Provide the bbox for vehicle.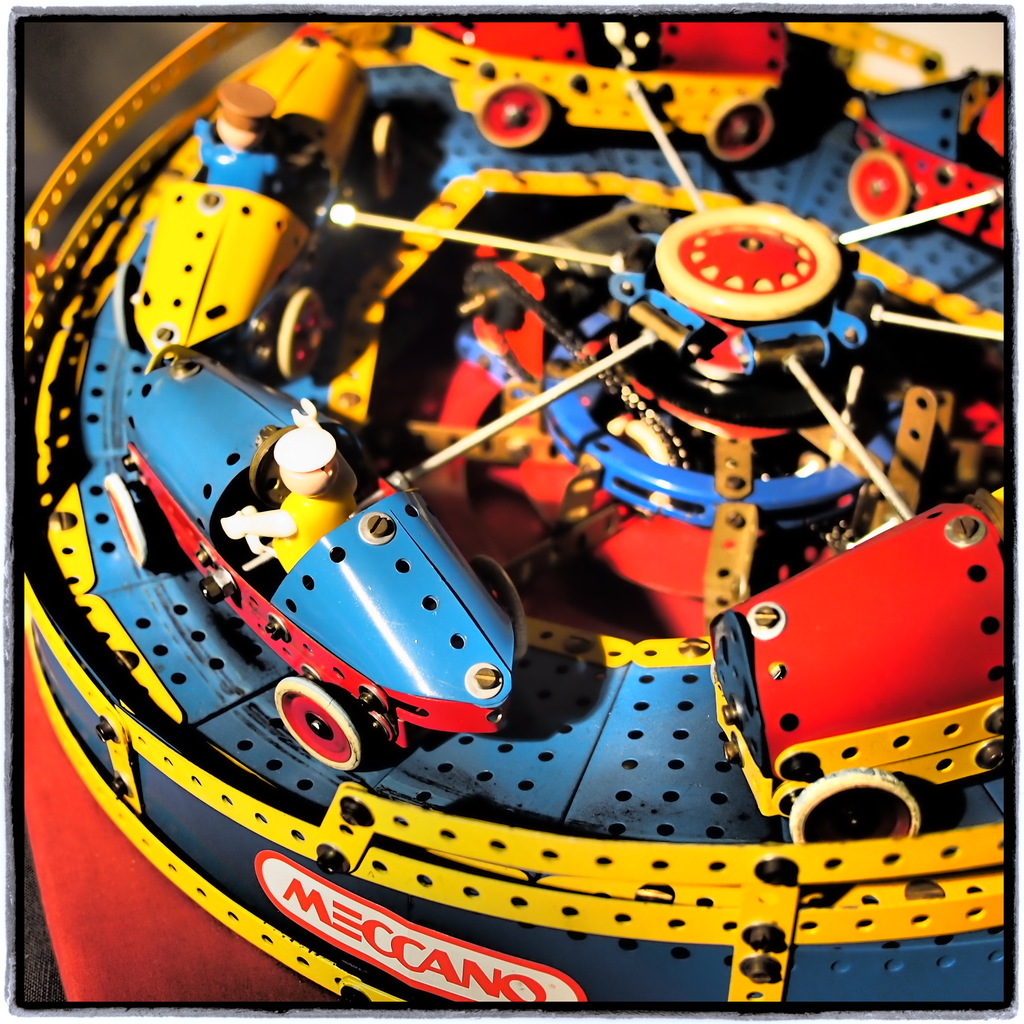
[x1=102, y1=319, x2=541, y2=767].
